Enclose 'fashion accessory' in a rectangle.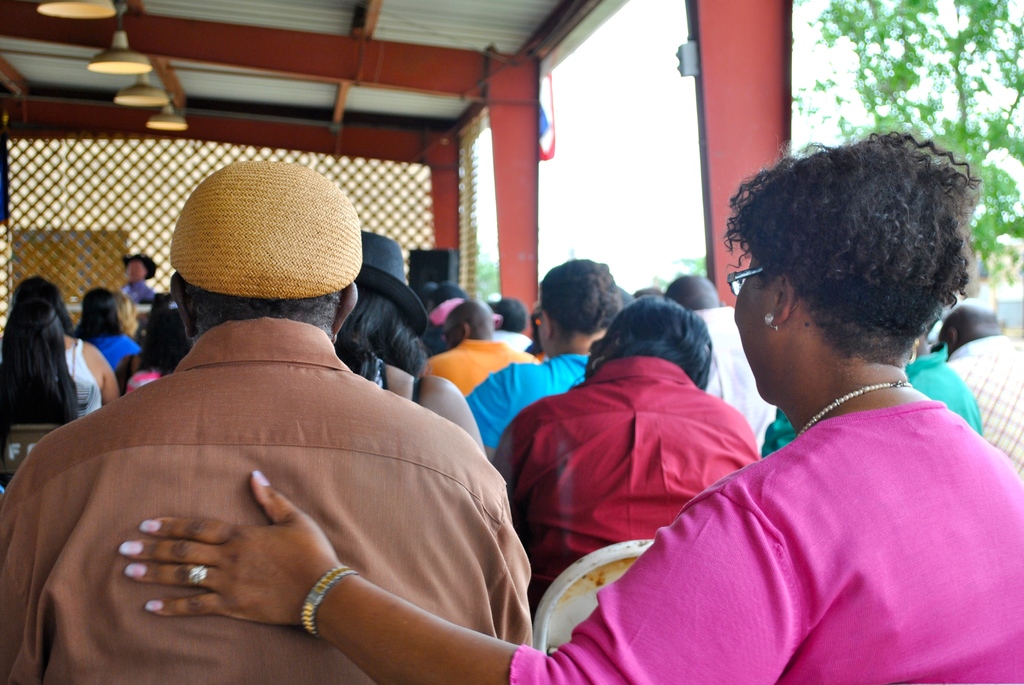
(x1=797, y1=379, x2=915, y2=440).
